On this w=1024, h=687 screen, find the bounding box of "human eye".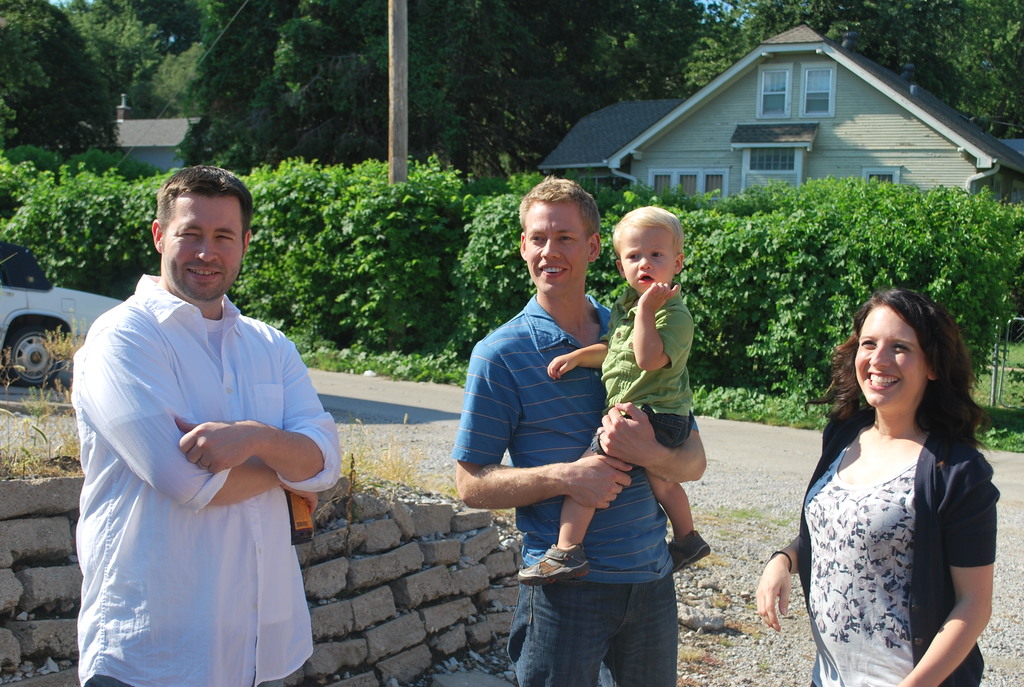
Bounding box: x1=530, y1=232, x2=543, y2=243.
